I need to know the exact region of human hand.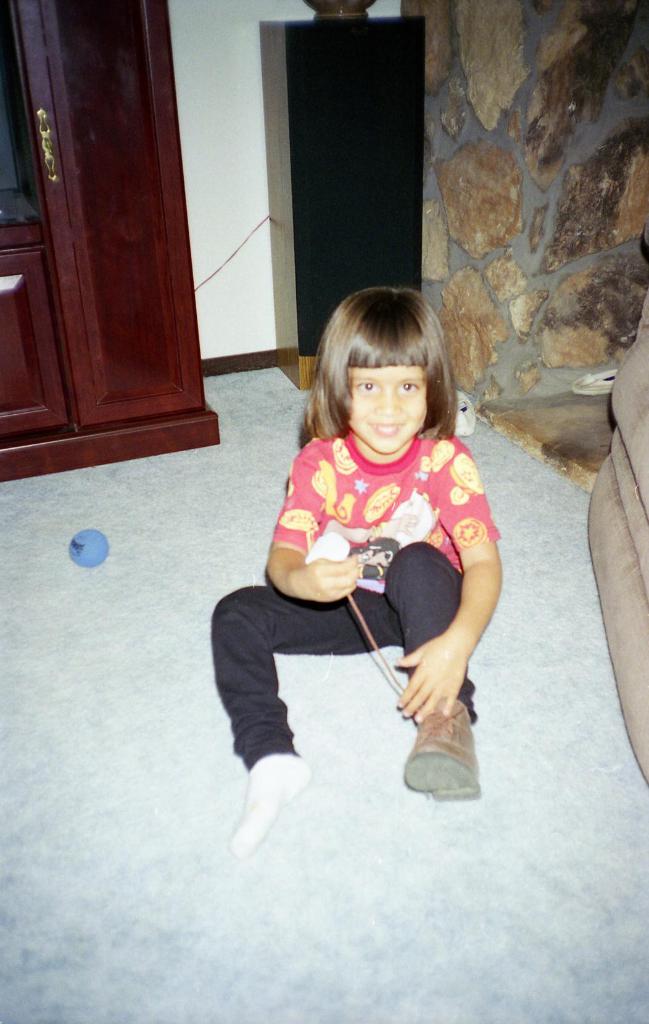
Region: 408 612 469 755.
